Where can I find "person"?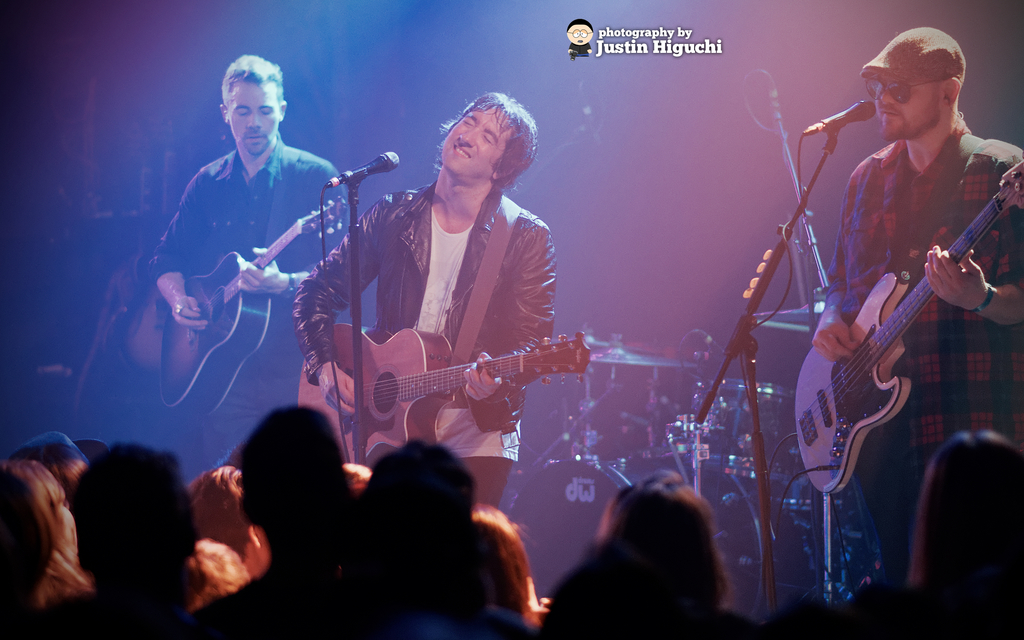
You can find it at Rect(76, 440, 209, 639).
